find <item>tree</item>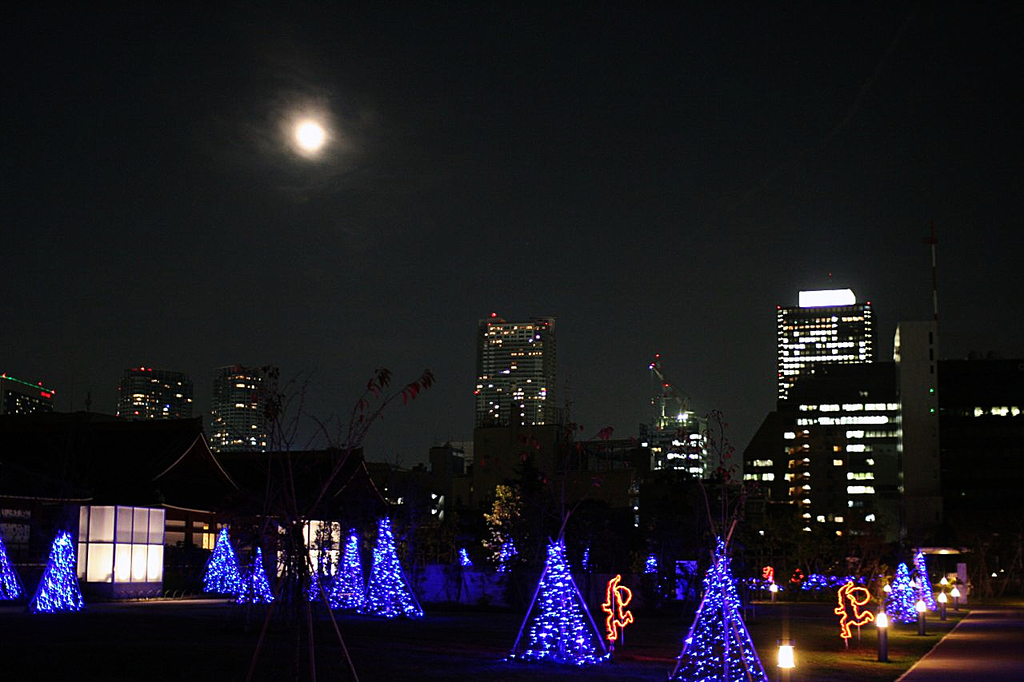
detection(509, 520, 614, 674)
